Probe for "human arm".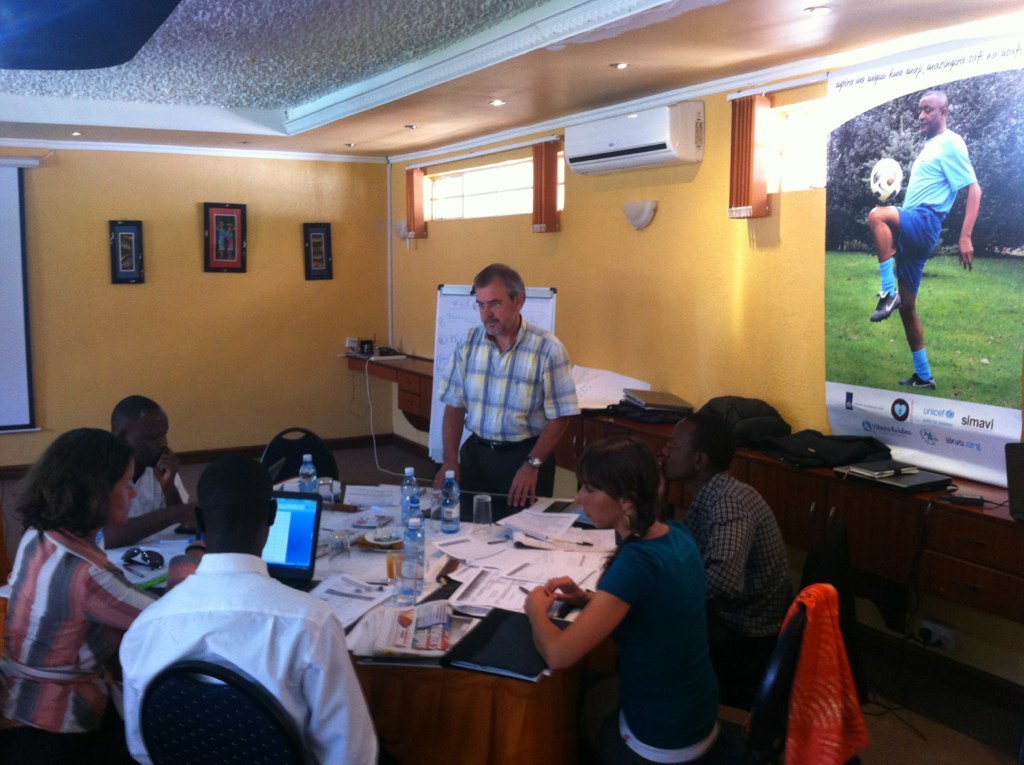
Probe result: region(549, 577, 642, 675).
